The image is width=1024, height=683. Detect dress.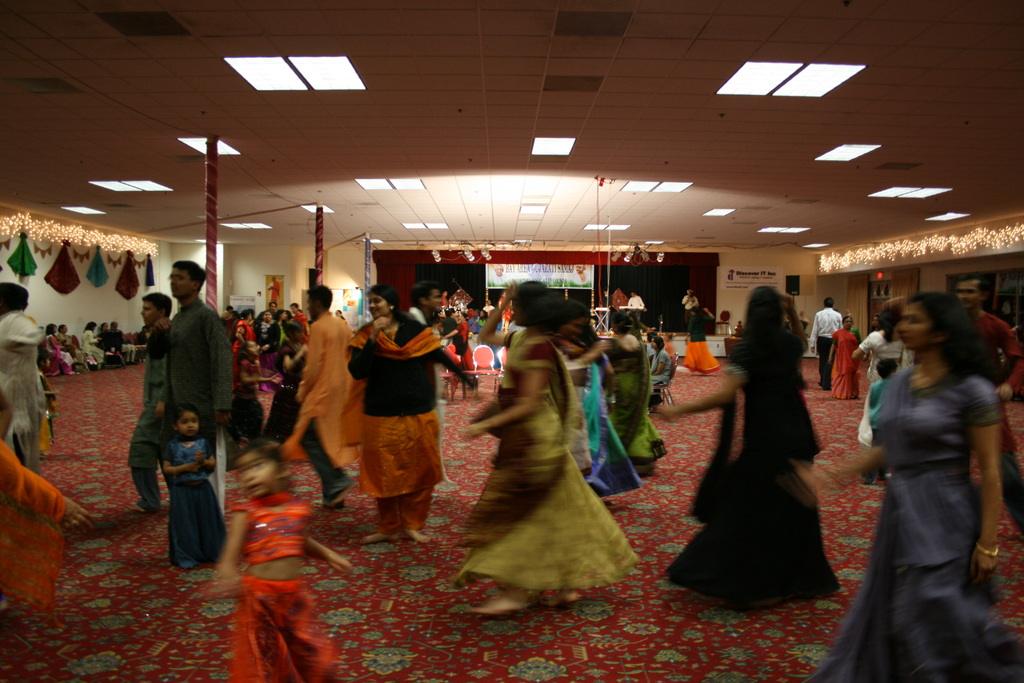
Detection: detection(649, 350, 671, 382).
